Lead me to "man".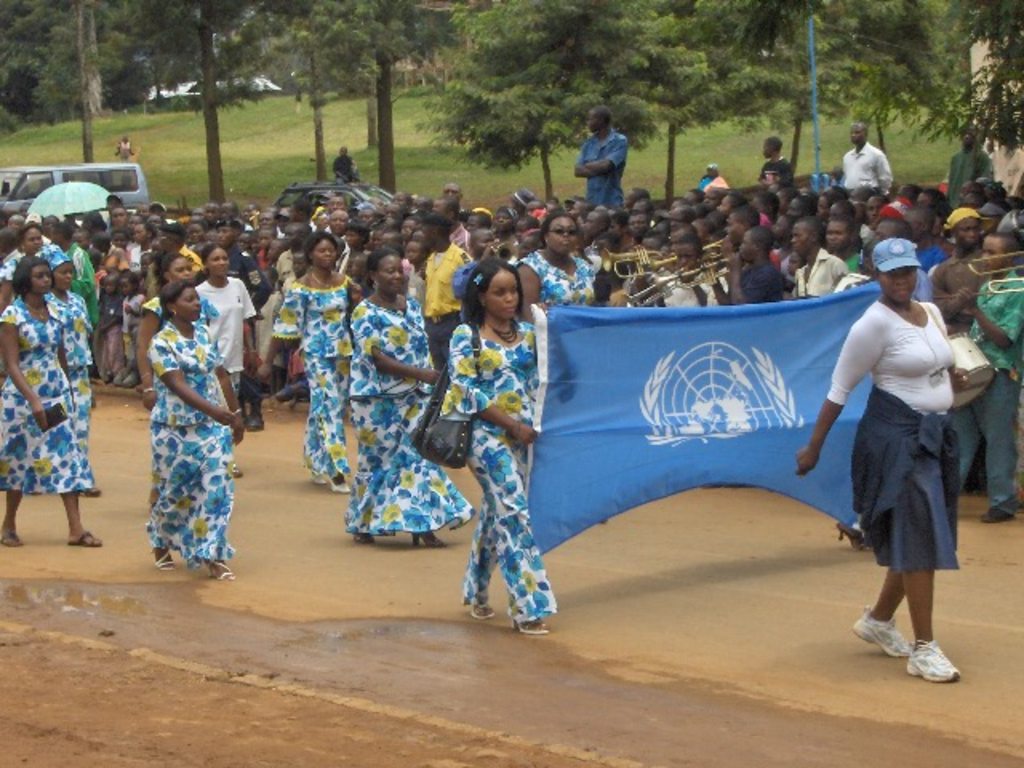
Lead to locate(846, 218, 926, 304).
